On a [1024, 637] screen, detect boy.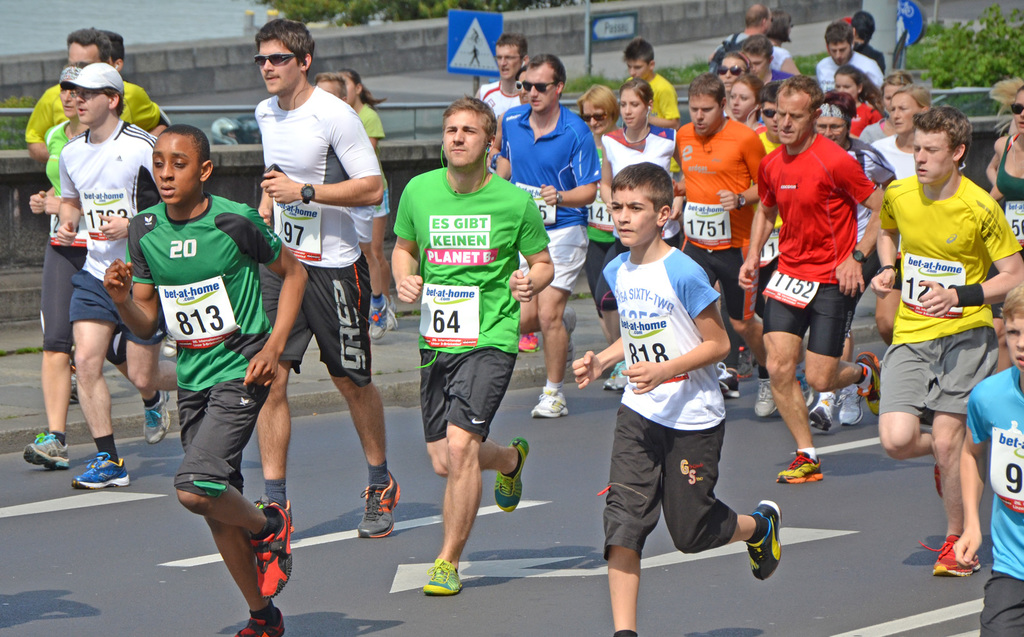
locate(950, 280, 1023, 636).
